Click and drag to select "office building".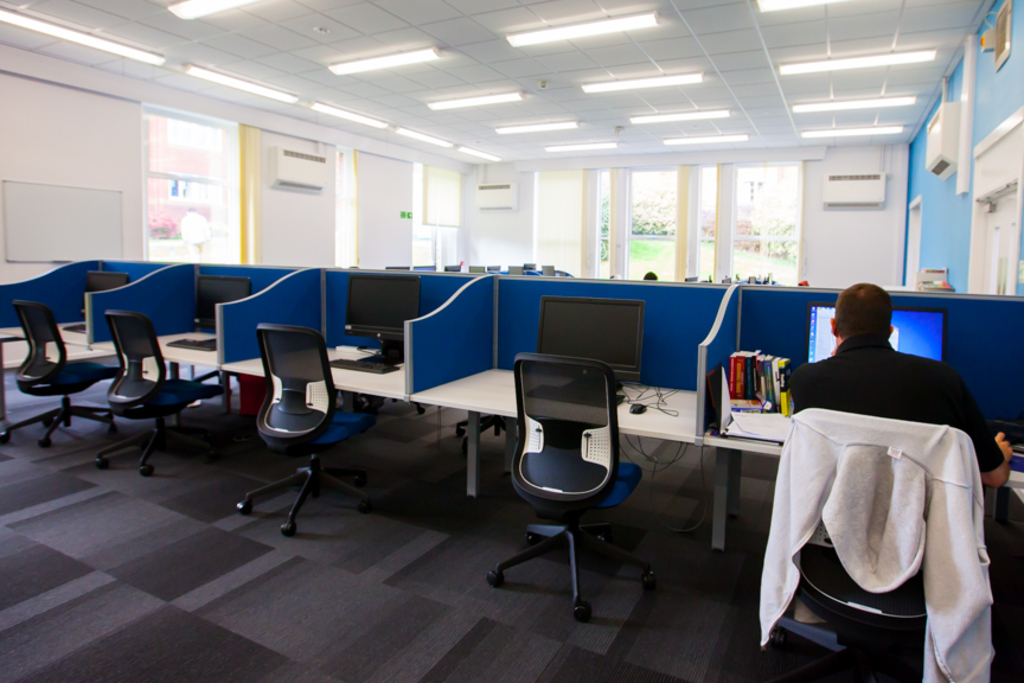
Selection: <region>69, 0, 968, 664</region>.
